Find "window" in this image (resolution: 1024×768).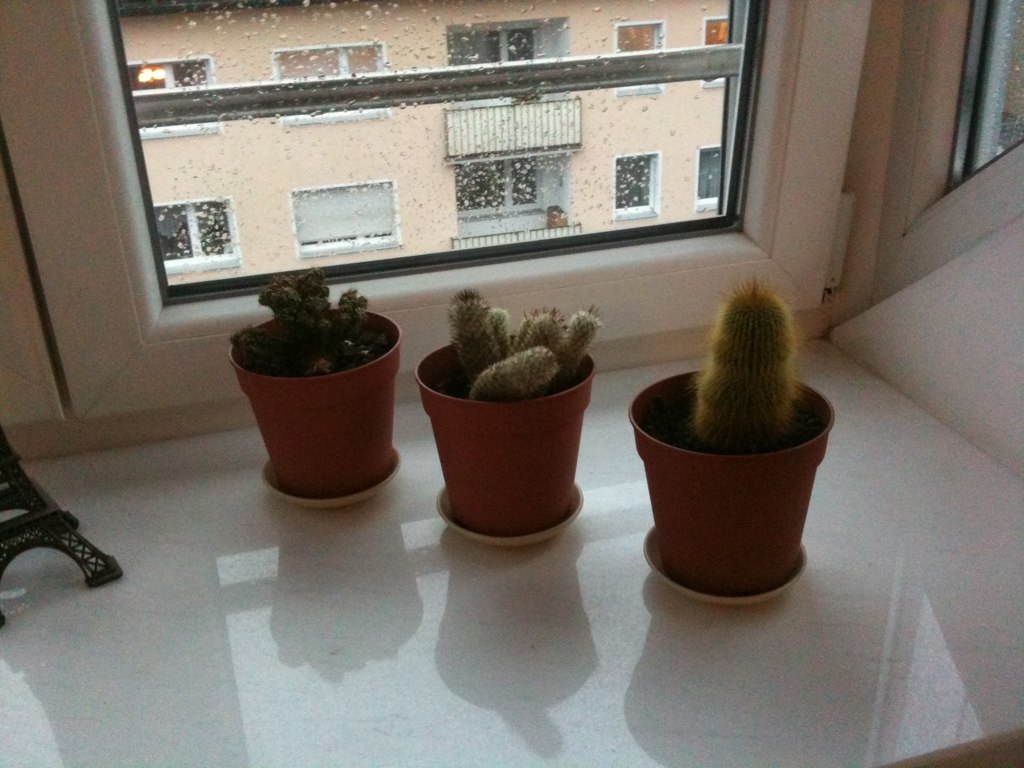
[x1=707, y1=19, x2=735, y2=85].
